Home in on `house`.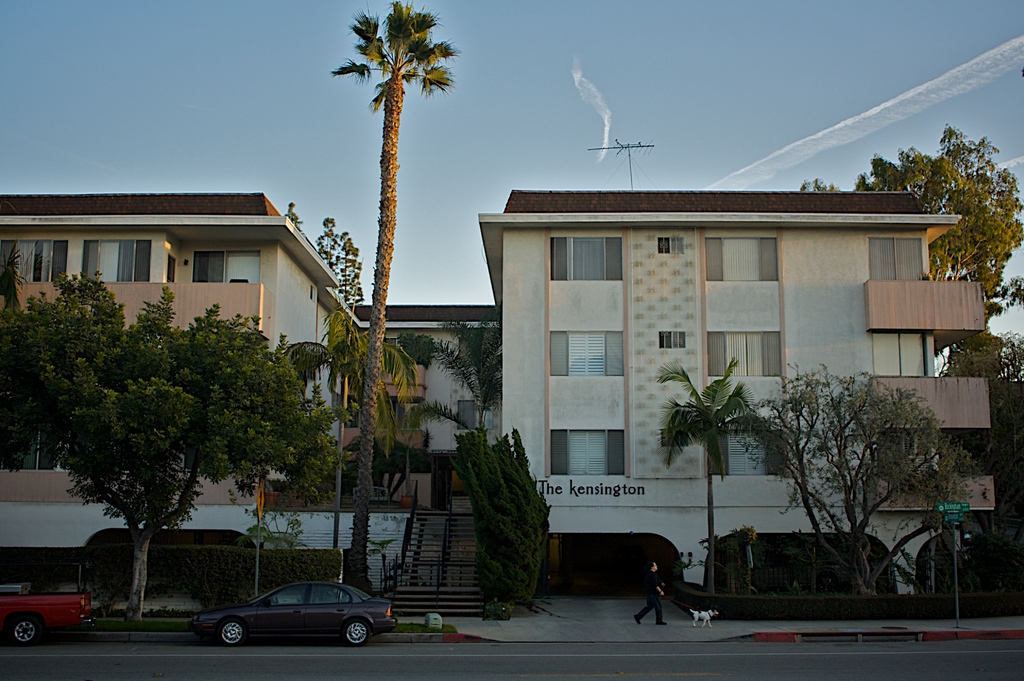
Homed in at region(0, 196, 500, 569).
